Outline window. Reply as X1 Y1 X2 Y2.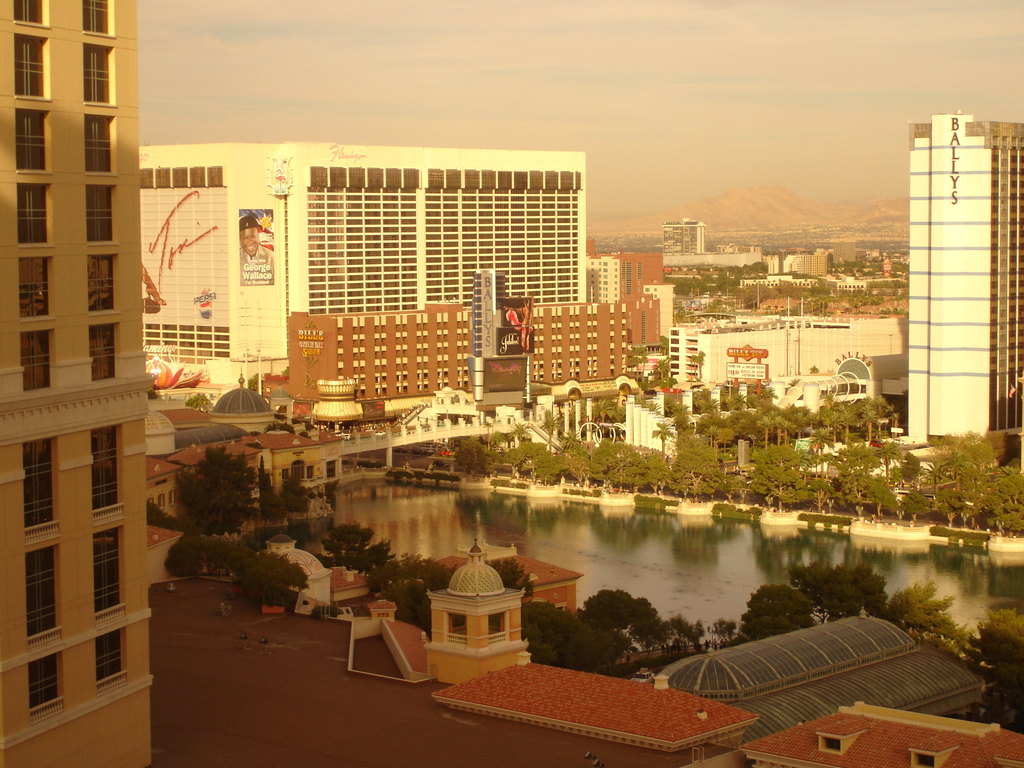
559 370 563 380.
